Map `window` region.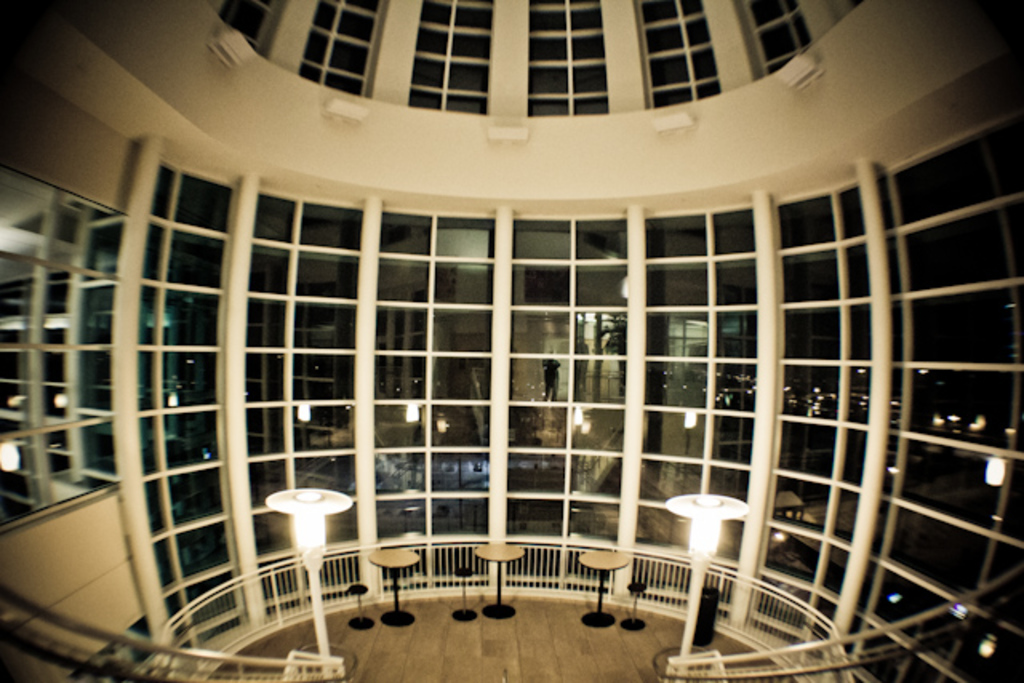
Mapped to rect(293, 0, 395, 101).
